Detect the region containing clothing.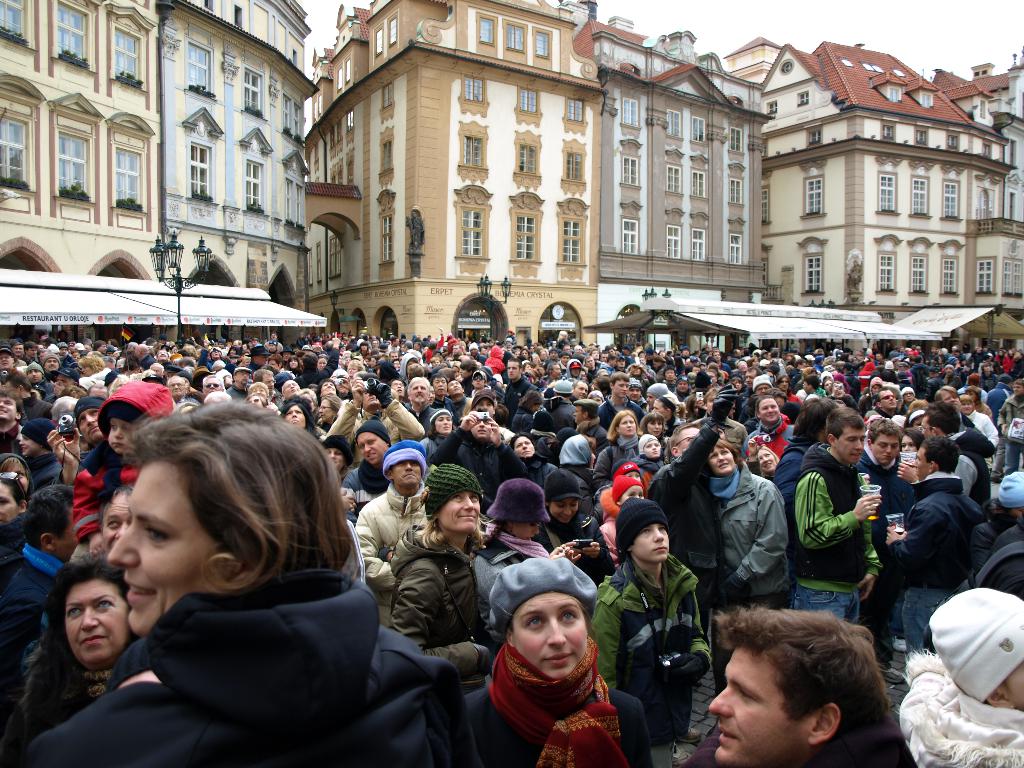
544 508 606 580.
